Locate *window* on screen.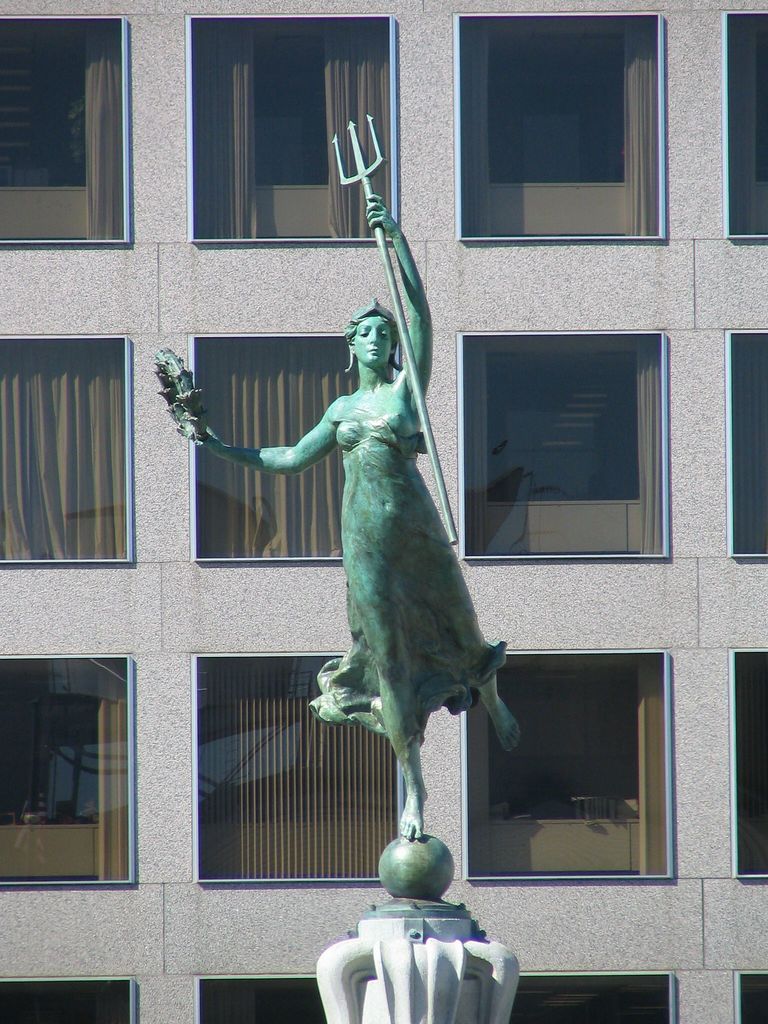
On screen at bbox=[185, 332, 358, 564].
